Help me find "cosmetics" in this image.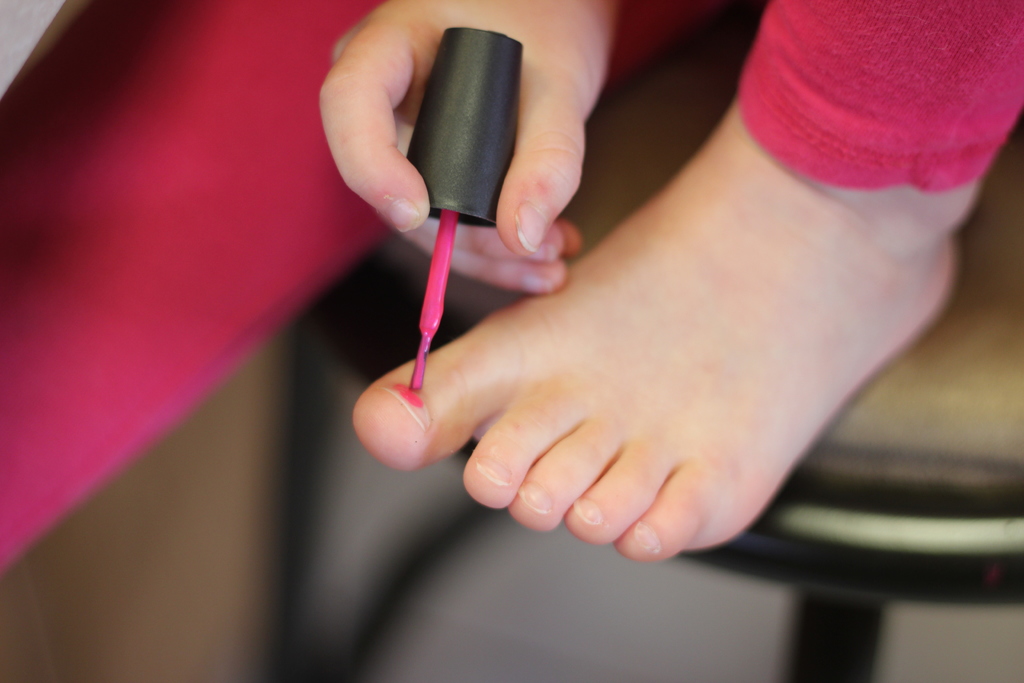
Found it: rect(356, 31, 511, 236).
